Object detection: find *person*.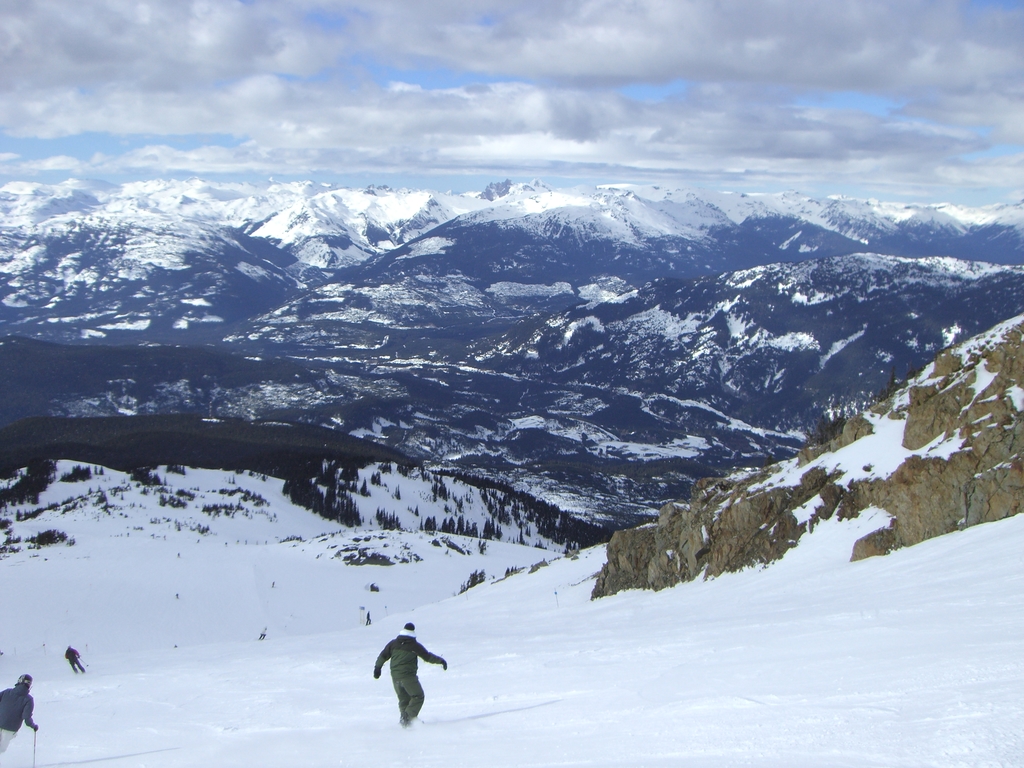
locate(374, 621, 445, 726).
